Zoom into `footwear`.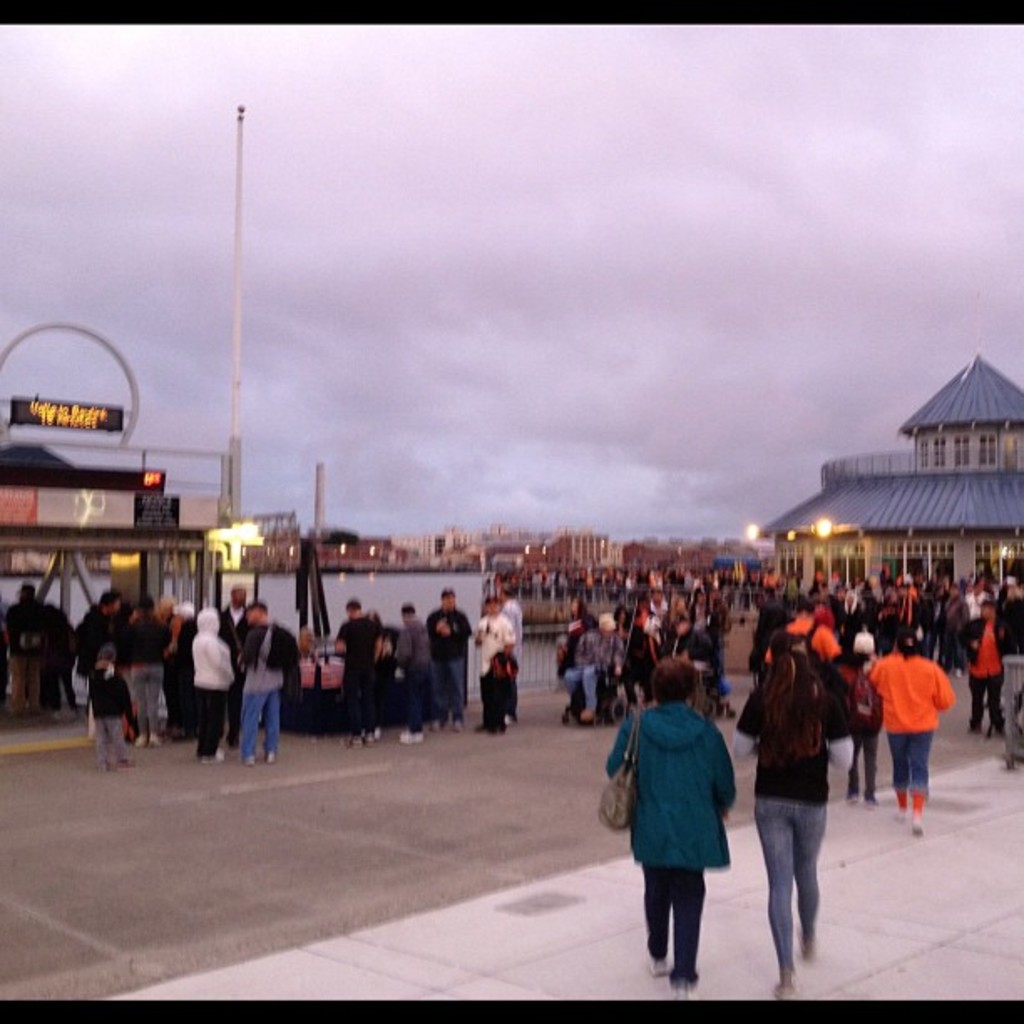
Zoom target: 241 751 258 766.
